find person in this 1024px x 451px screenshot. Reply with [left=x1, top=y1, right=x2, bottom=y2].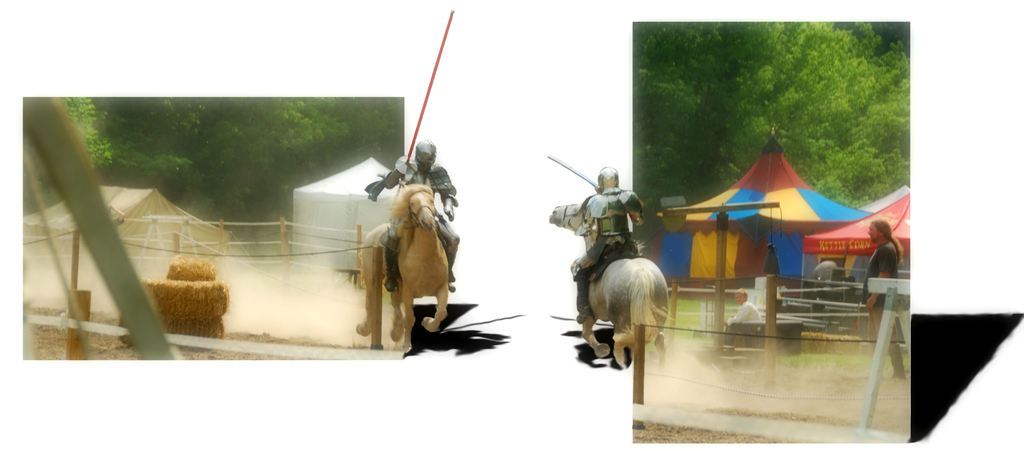
[left=568, top=162, right=649, bottom=354].
